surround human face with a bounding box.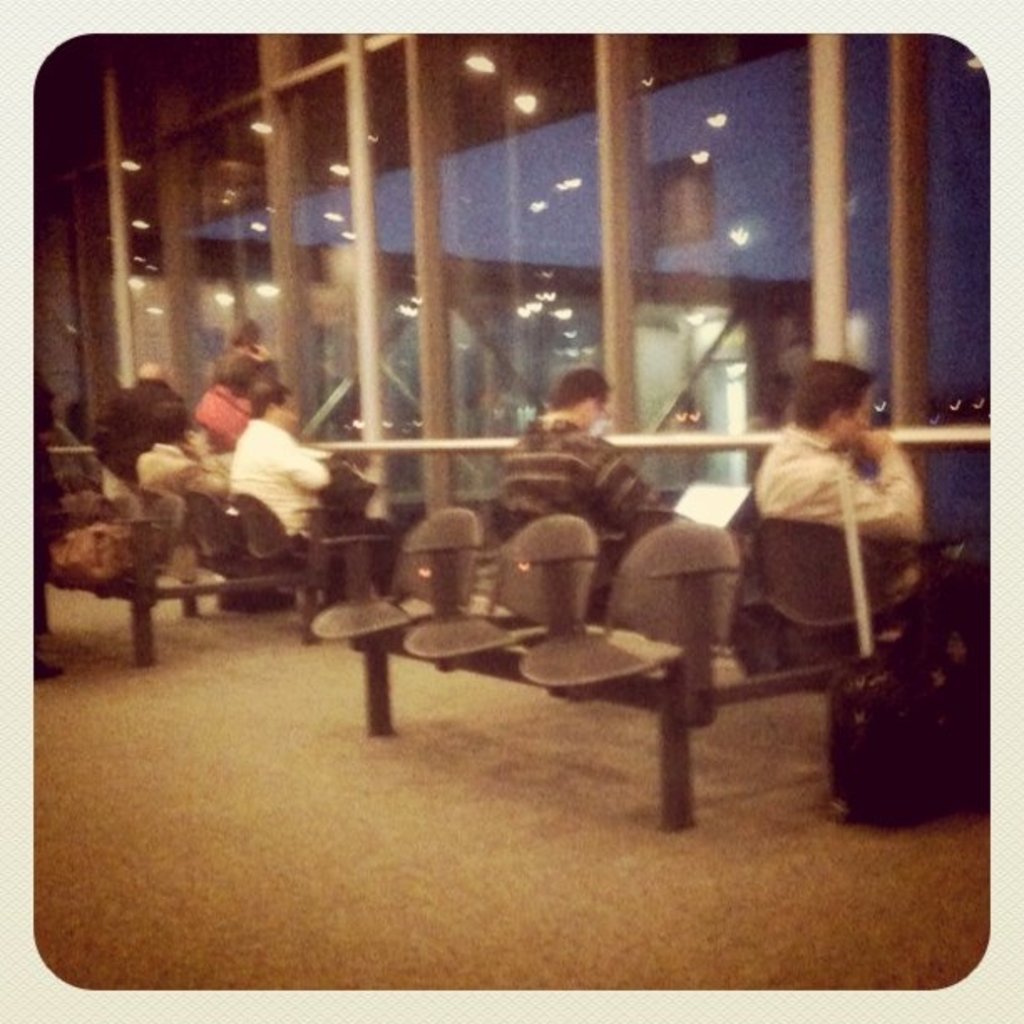
region(855, 400, 868, 448).
